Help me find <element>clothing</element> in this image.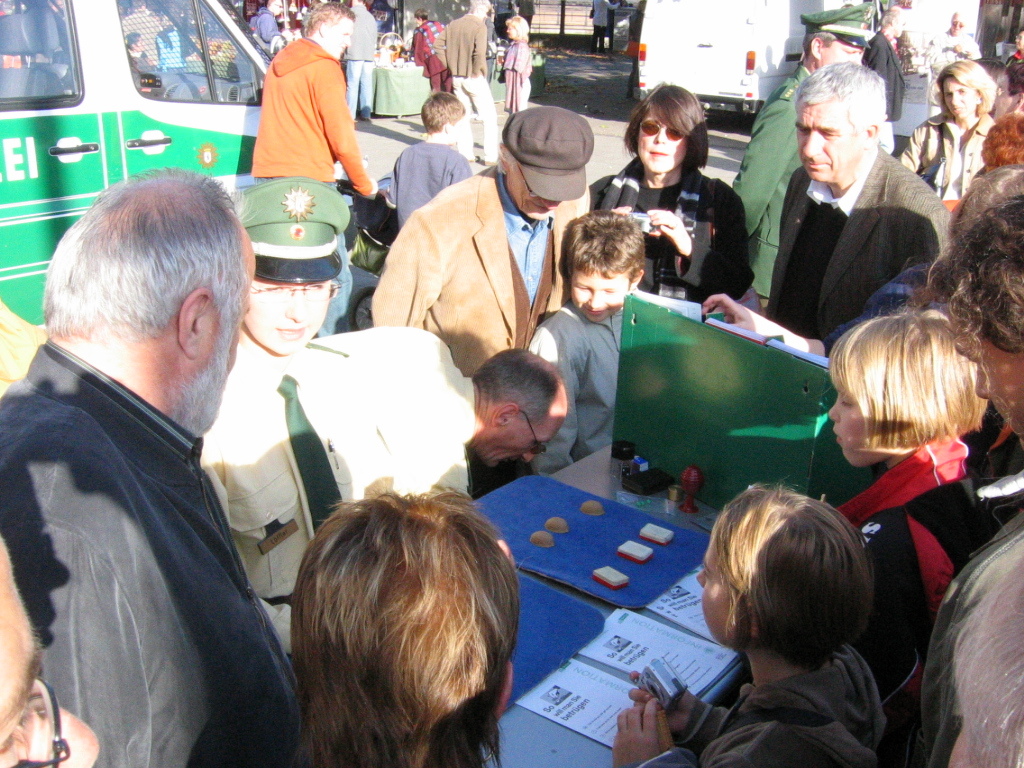
Found it: BBox(0, 336, 297, 767).
